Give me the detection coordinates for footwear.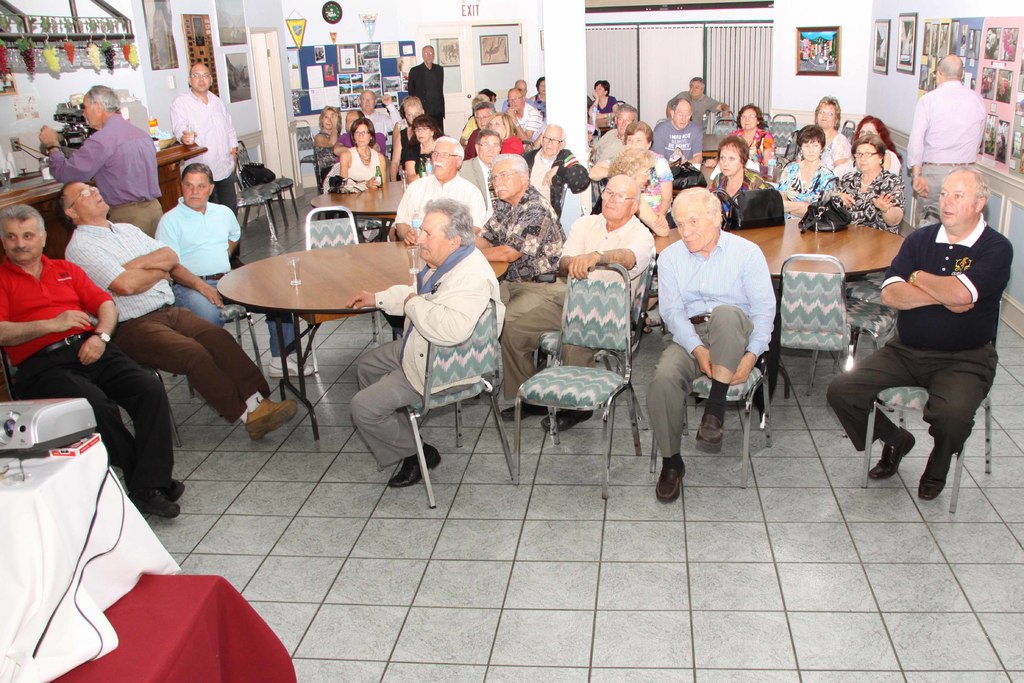
Rect(390, 441, 442, 490).
